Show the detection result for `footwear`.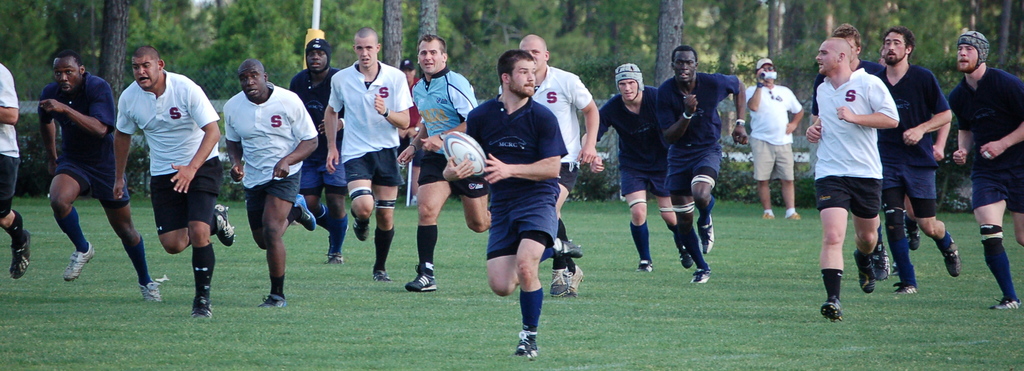
{"x1": 352, "y1": 206, "x2": 371, "y2": 244}.
